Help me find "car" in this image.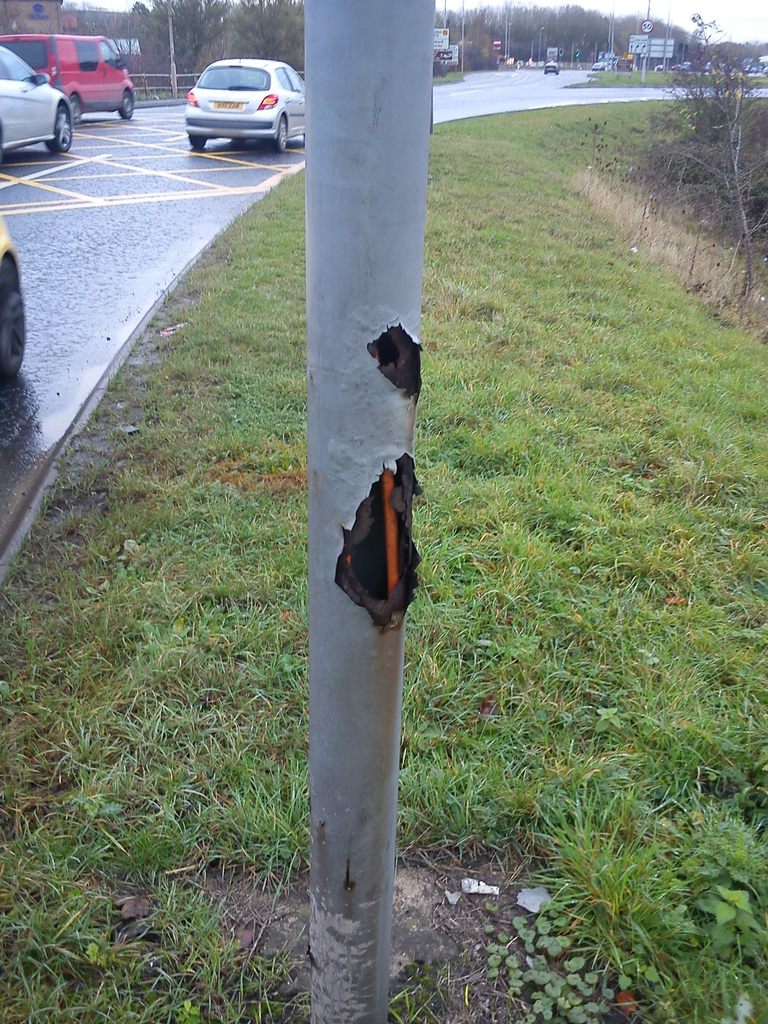
Found it: detection(595, 60, 604, 68).
